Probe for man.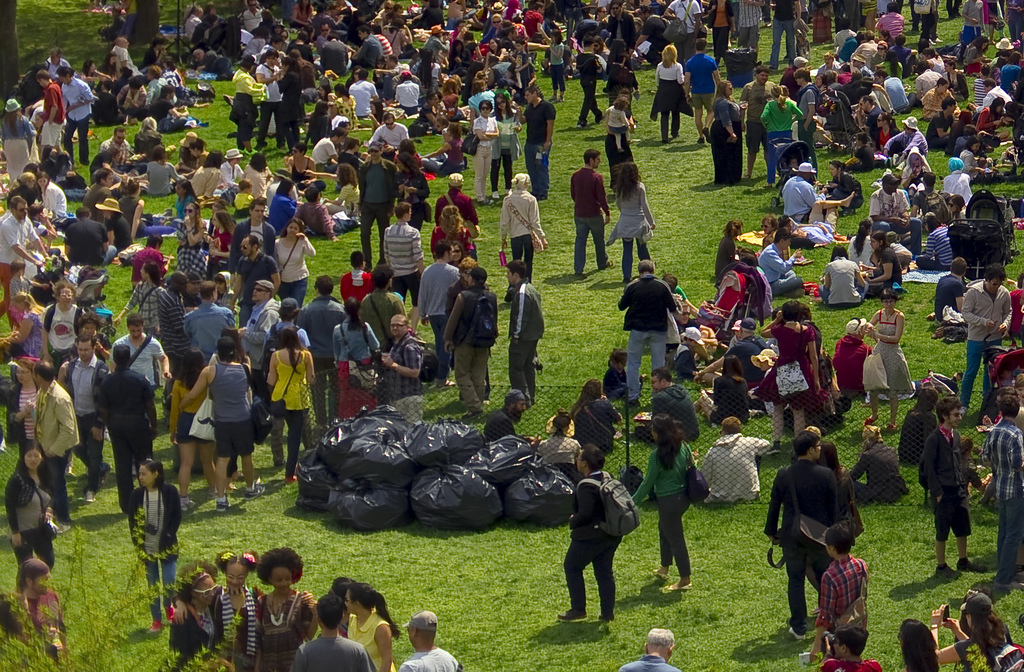
Probe result: 96/33/148/77.
